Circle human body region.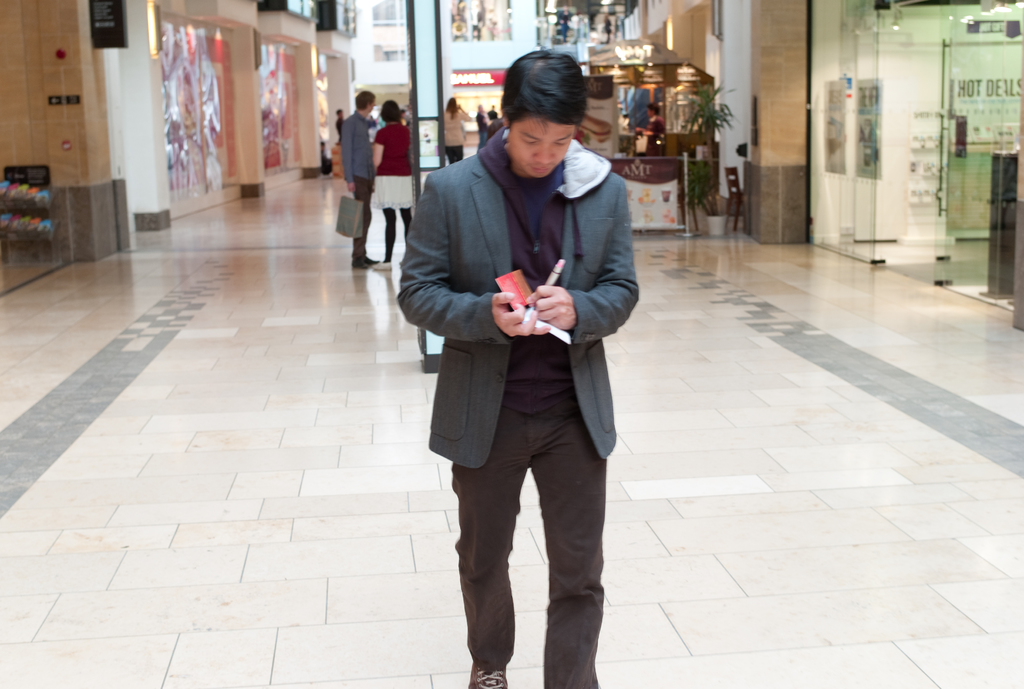
Region: 438, 90, 465, 163.
